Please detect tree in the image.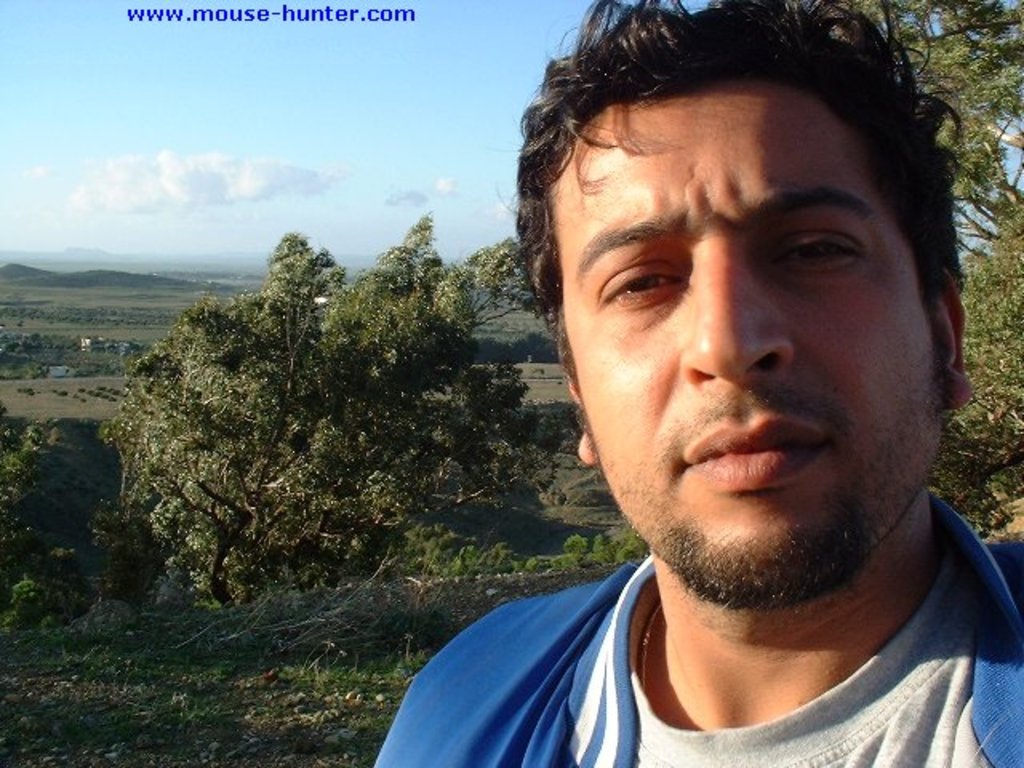
locate(96, 213, 531, 598).
